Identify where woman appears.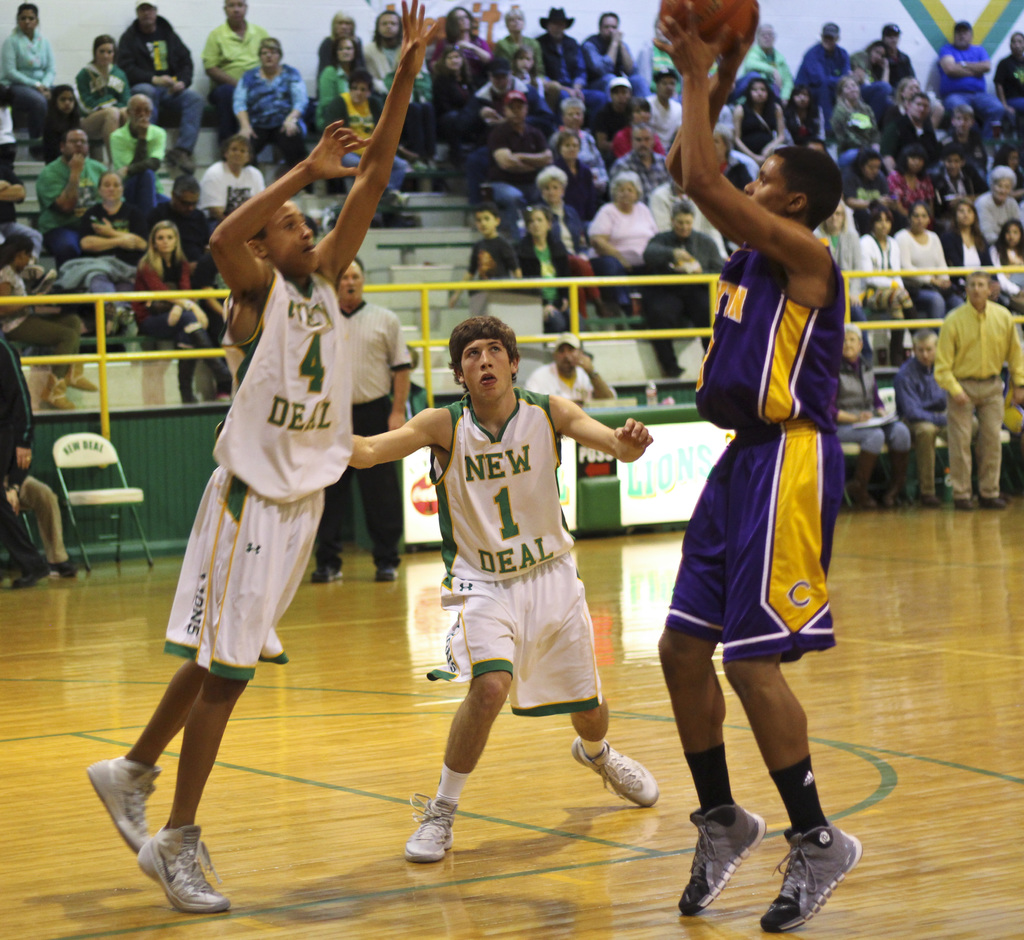
Appears at (587,167,650,276).
